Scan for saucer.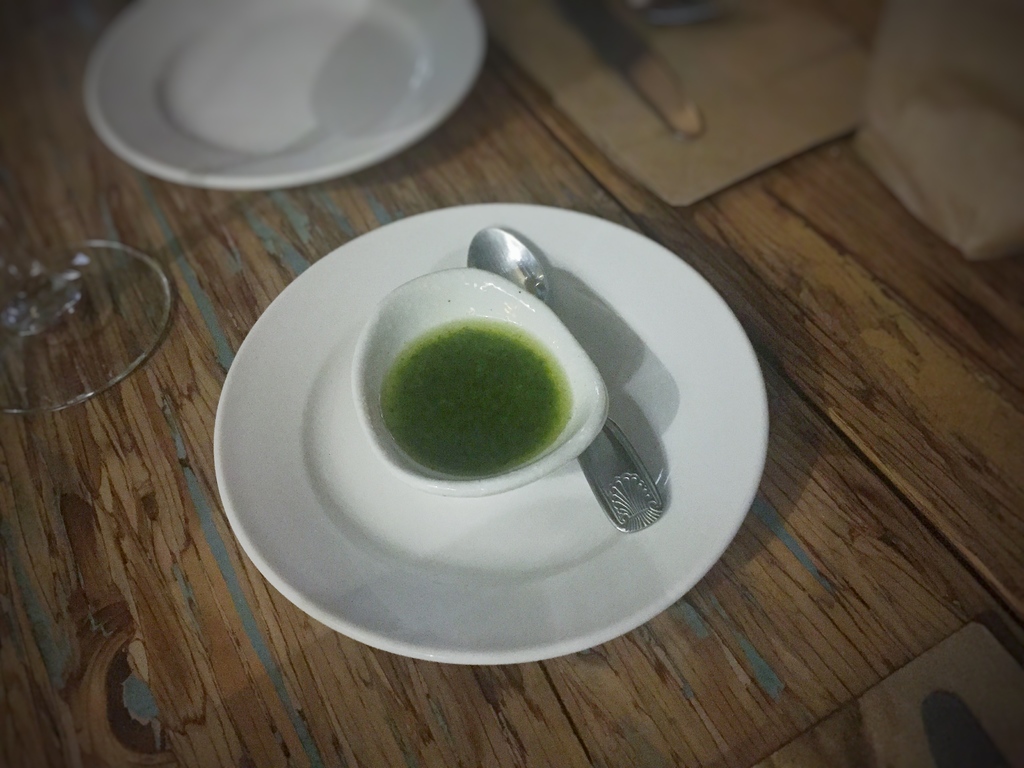
Scan result: [x1=82, y1=0, x2=488, y2=195].
